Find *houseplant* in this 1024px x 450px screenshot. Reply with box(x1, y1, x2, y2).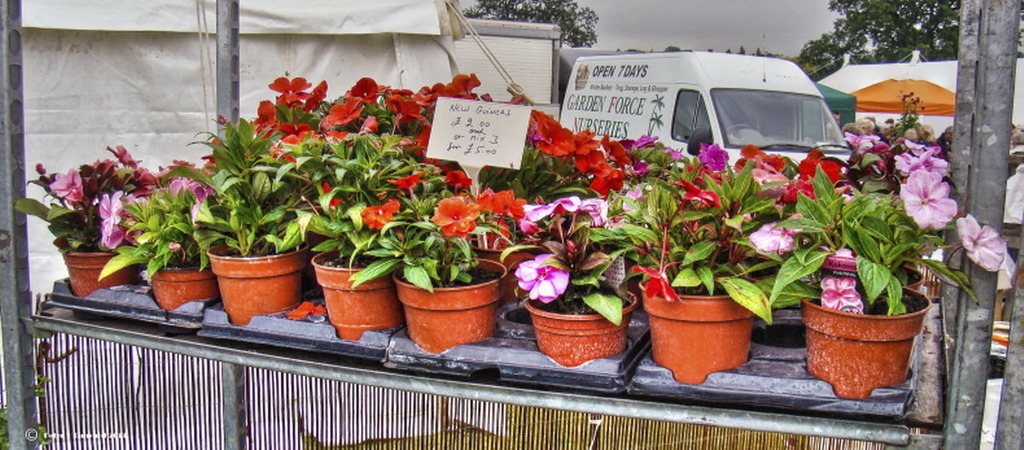
box(303, 173, 405, 354).
